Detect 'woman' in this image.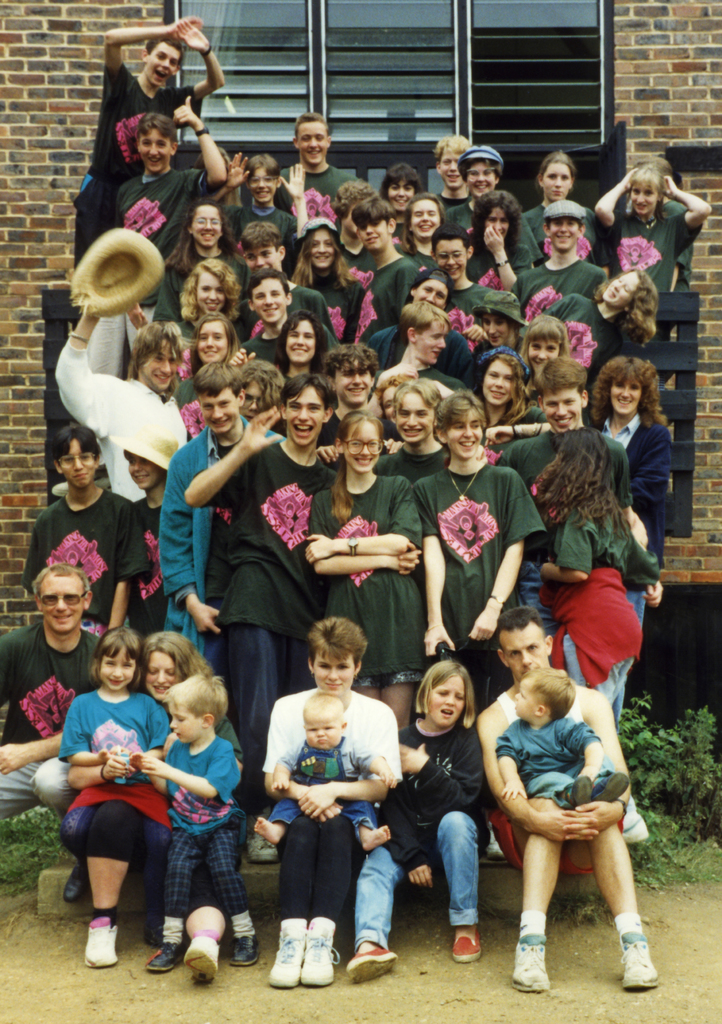
Detection: <region>460, 360, 529, 441</region>.
